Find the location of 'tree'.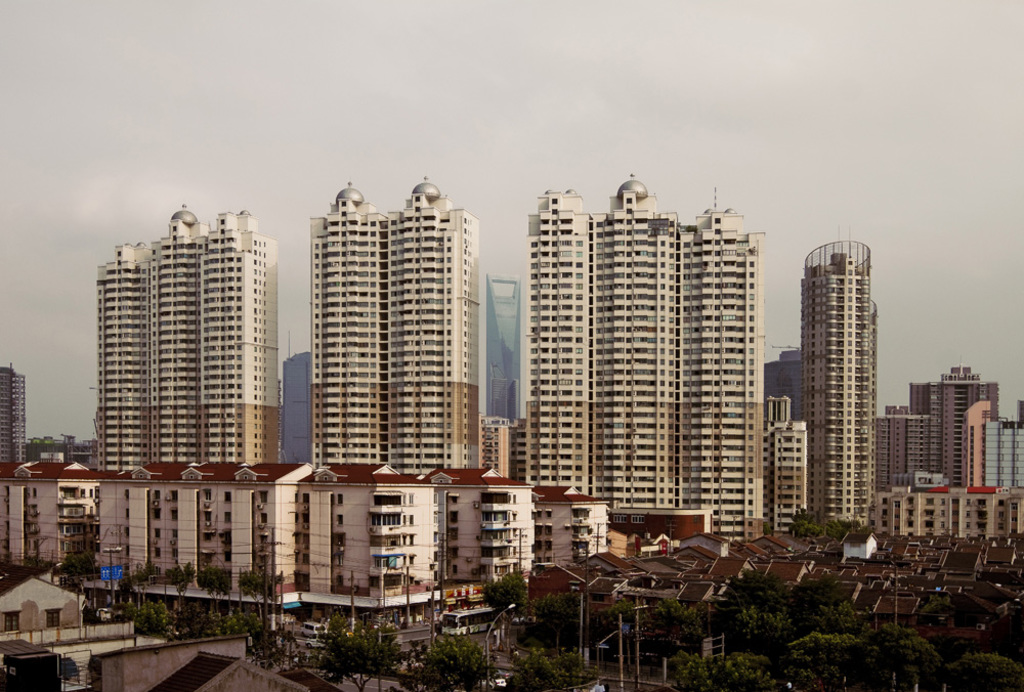
Location: select_region(313, 628, 408, 691).
